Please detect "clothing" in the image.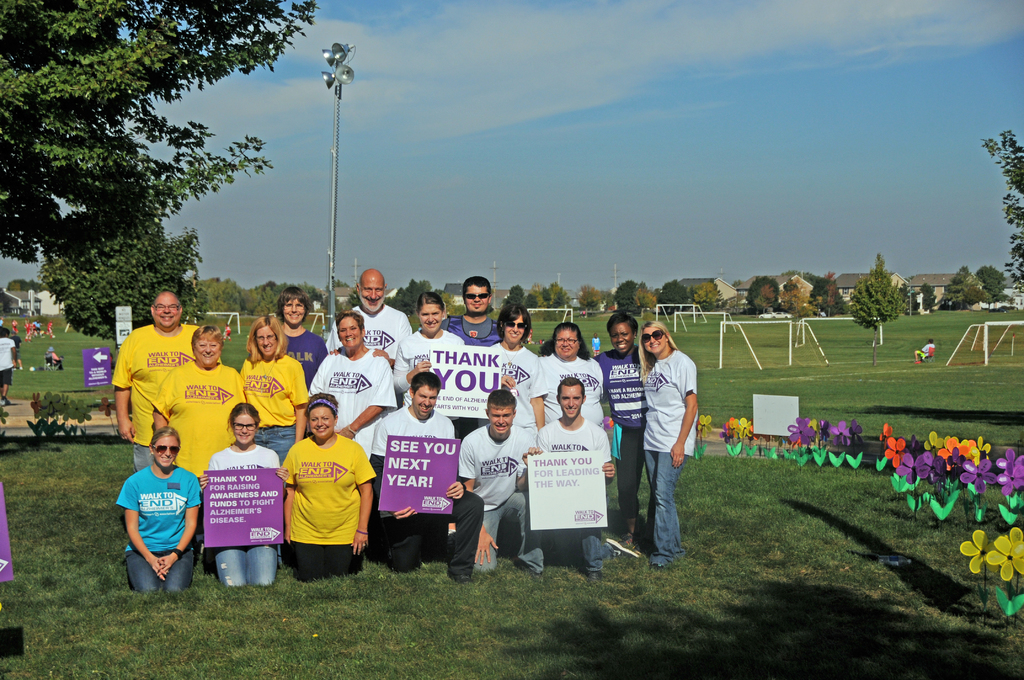
(left=642, top=448, right=682, bottom=555).
